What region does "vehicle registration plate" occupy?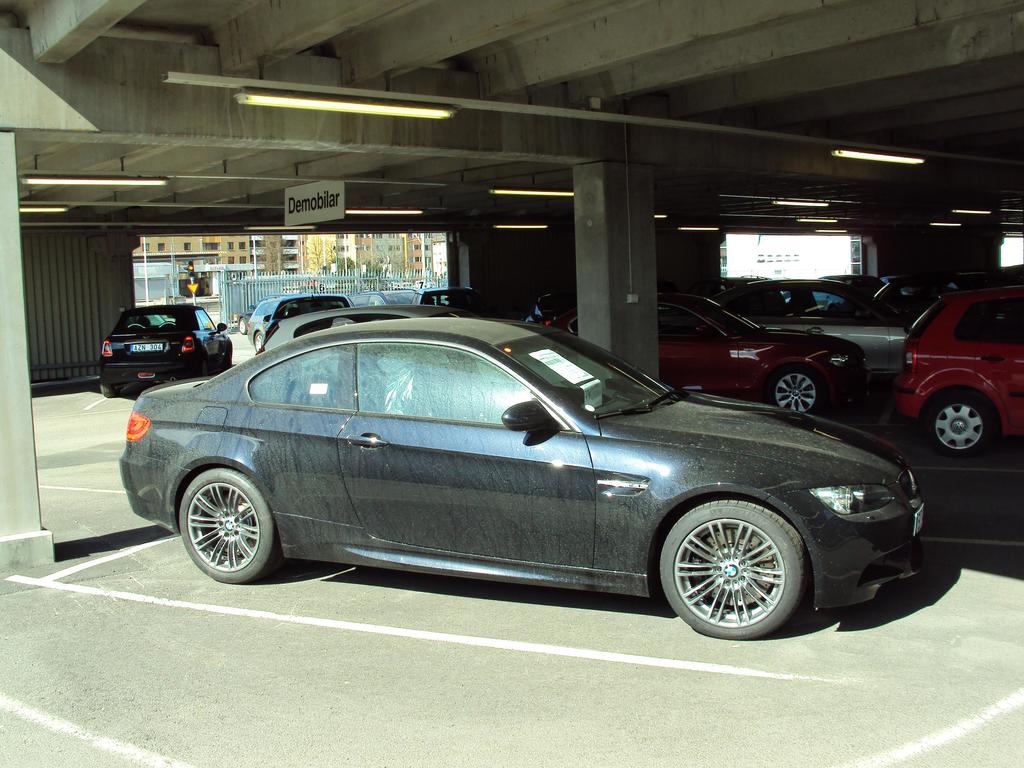
909:500:925:540.
